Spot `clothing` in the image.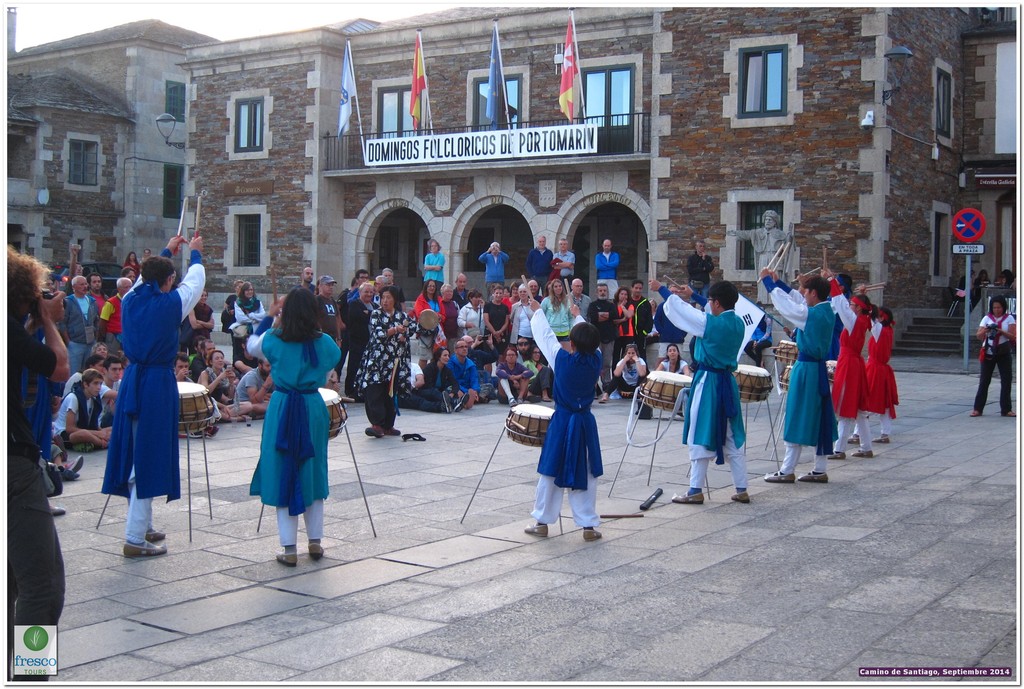
`clothing` found at <bbox>954, 275, 966, 308</bbox>.
